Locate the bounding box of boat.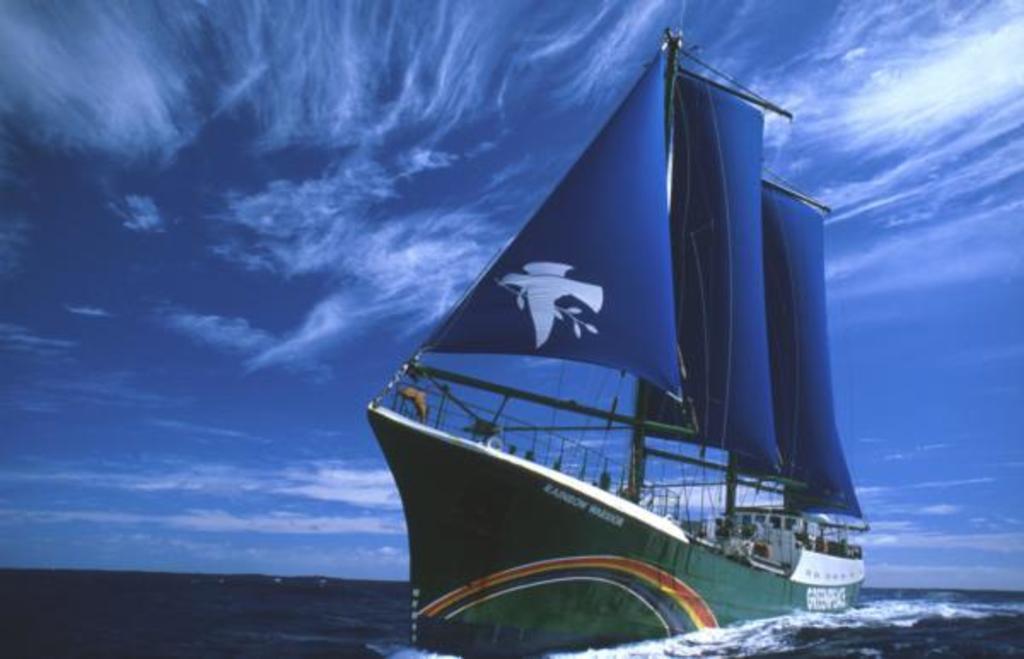
Bounding box: BBox(340, 12, 896, 658).
